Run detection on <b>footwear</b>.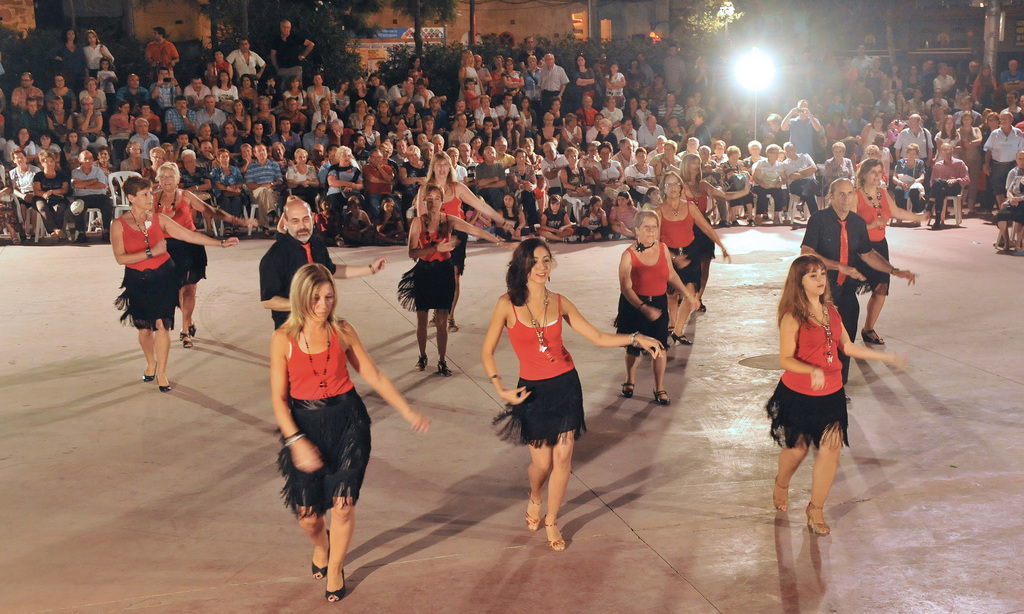
Result: detection(521, 487, 536, 530).
